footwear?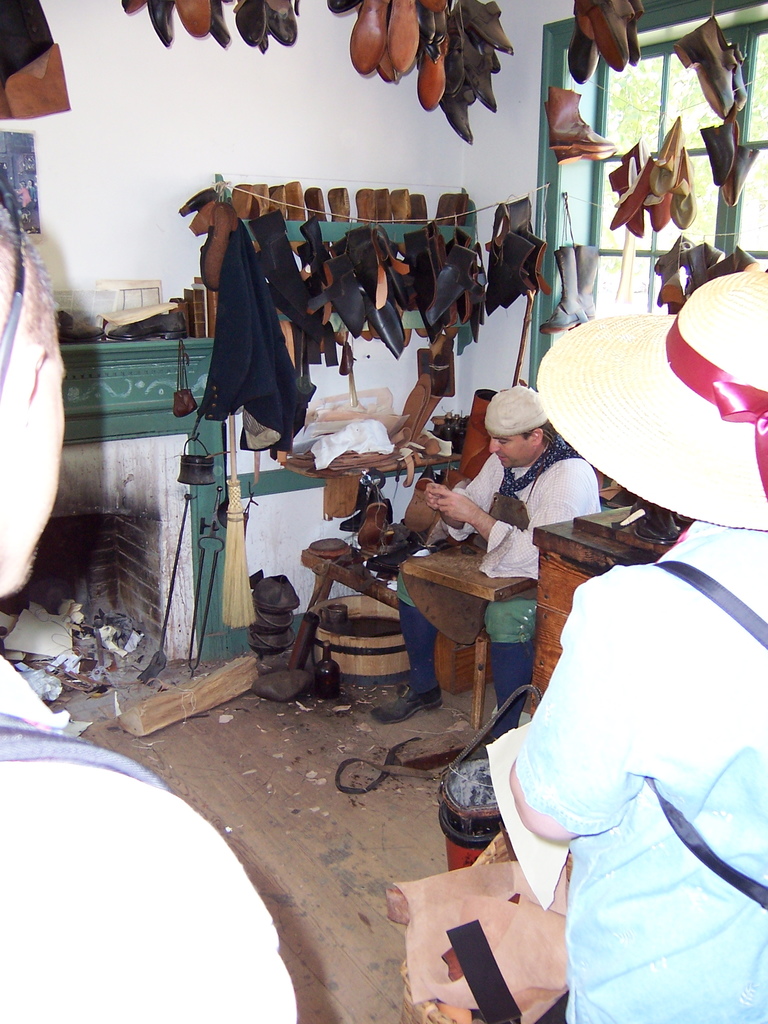
locate(415, 371, 429, 426)
